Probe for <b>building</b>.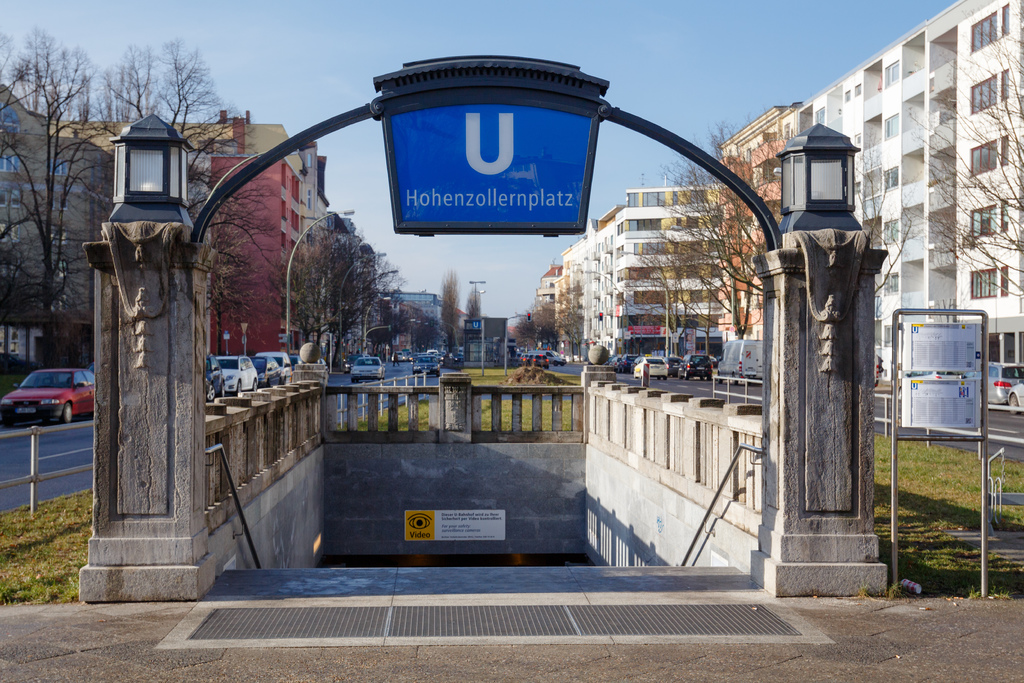
Probe result: 0,84,111,364.
